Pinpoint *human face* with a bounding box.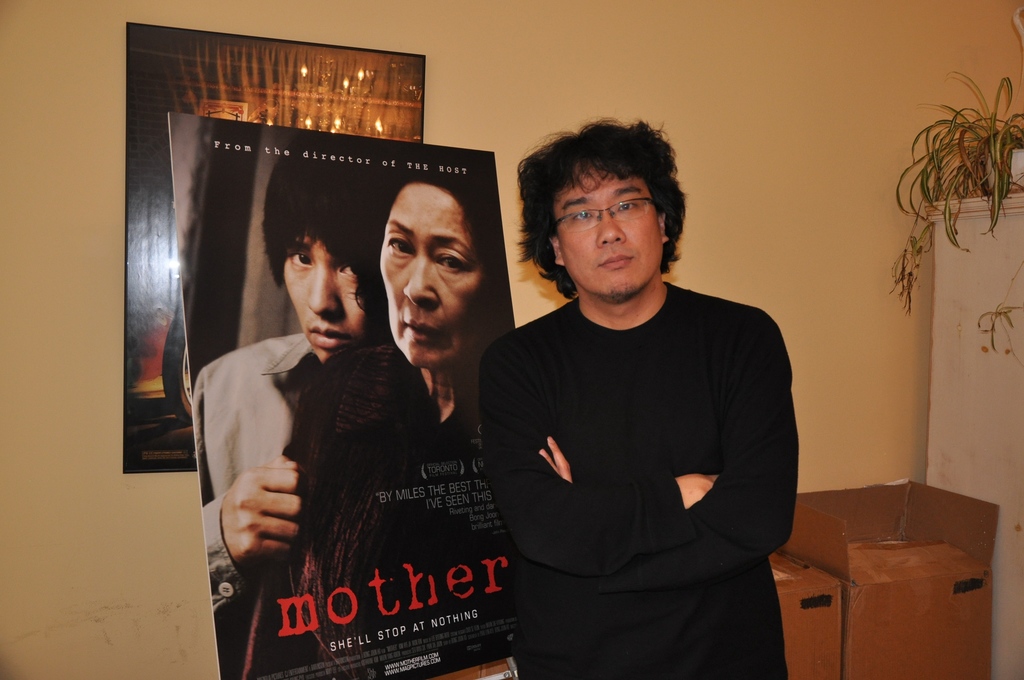
<region>287, 236, 362, 359</region>.
